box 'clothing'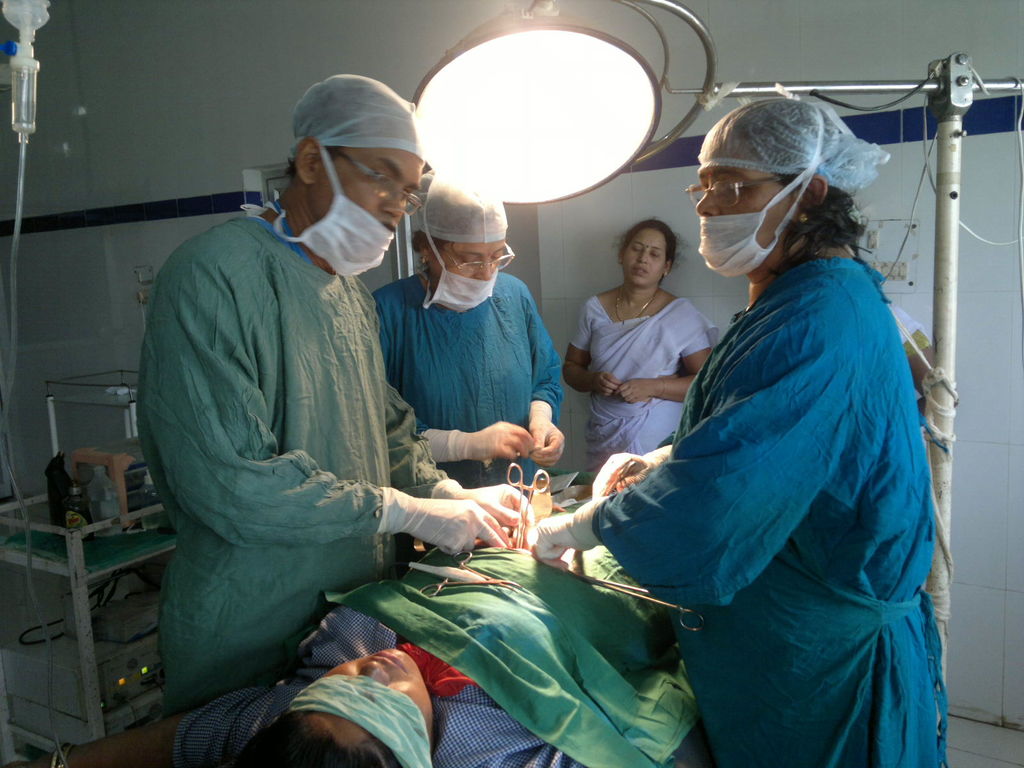
[294, 676, 436, 767]
